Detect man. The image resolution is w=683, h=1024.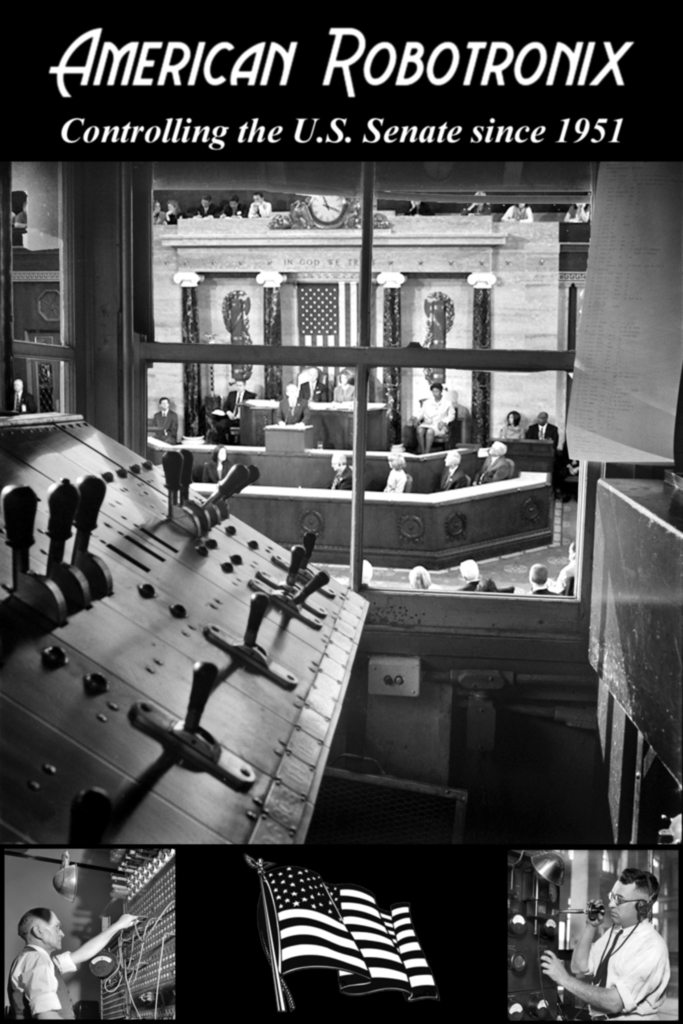
202, 379, 256, 451.
